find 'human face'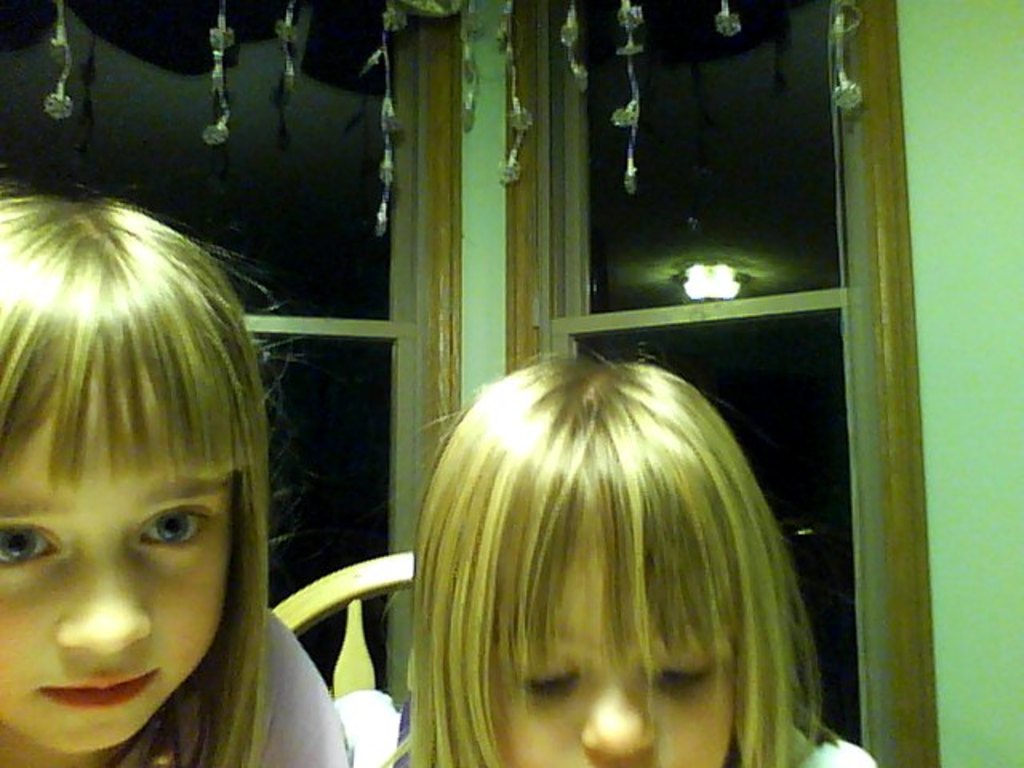
<region>0, 358, 237, 754</region>
